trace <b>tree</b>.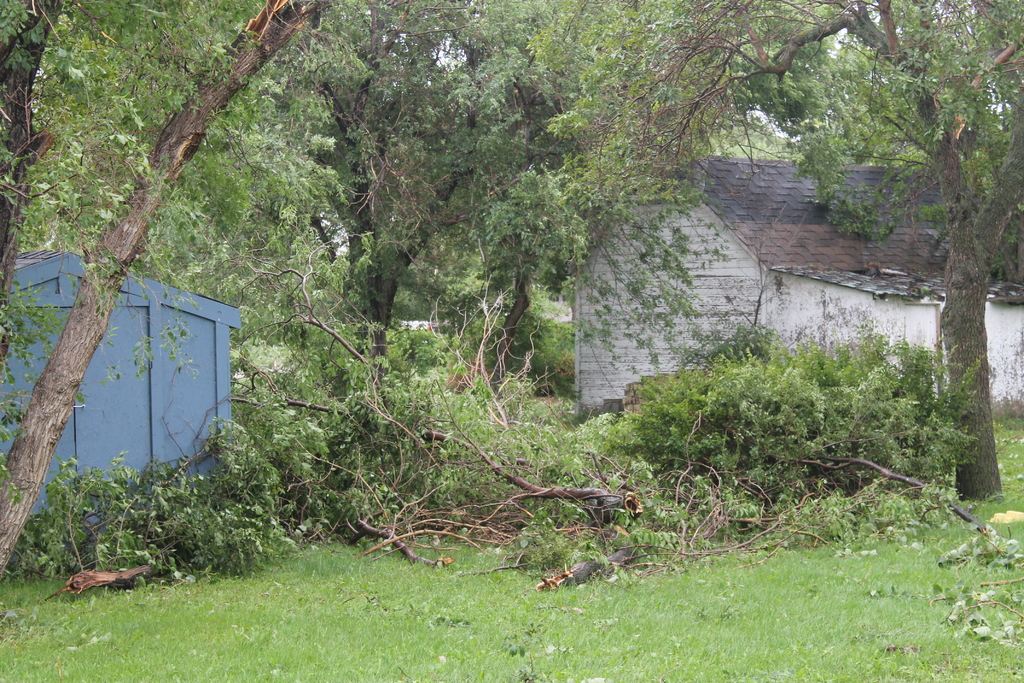
Traced to select_region(549, 0, 1023, 506).
